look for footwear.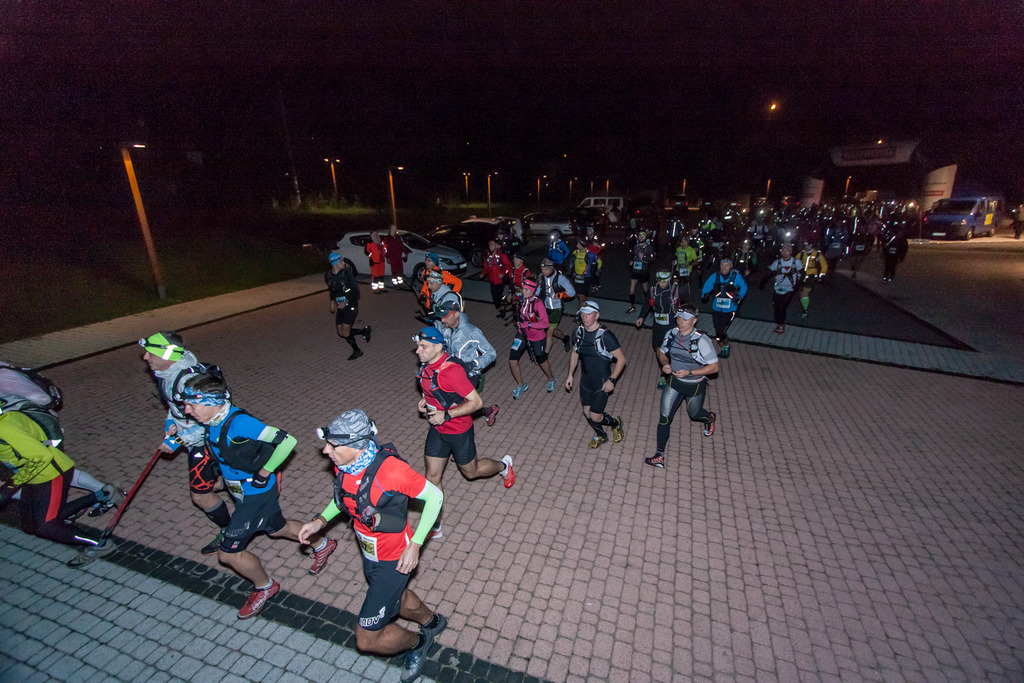
Found: x1=644, y1=454, x2=666, y2=469.
